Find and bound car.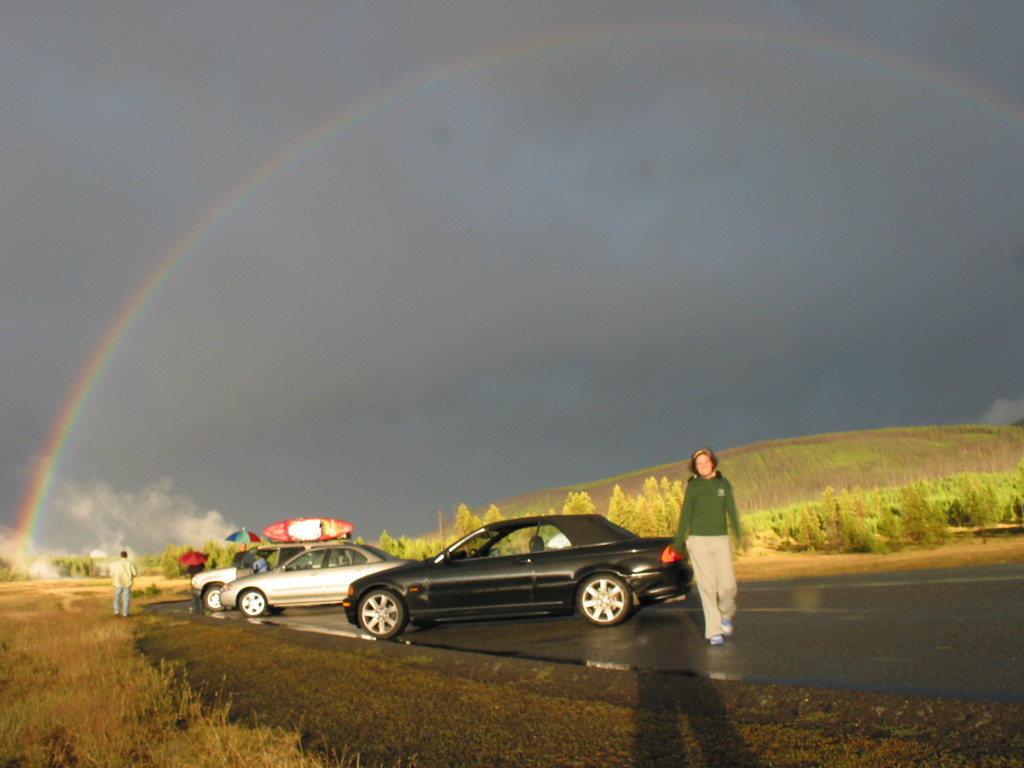
Bound: x1=186, y1=539, x2=349, y2=613.
